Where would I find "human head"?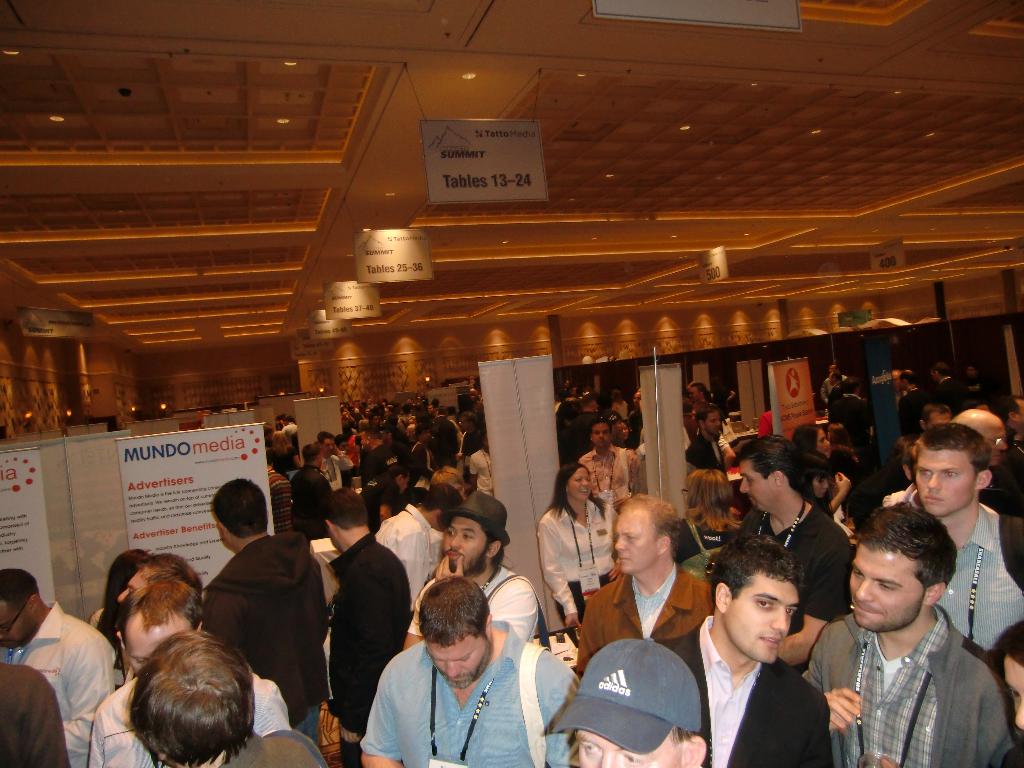
At bbox=[919, 404, 953, 431].
